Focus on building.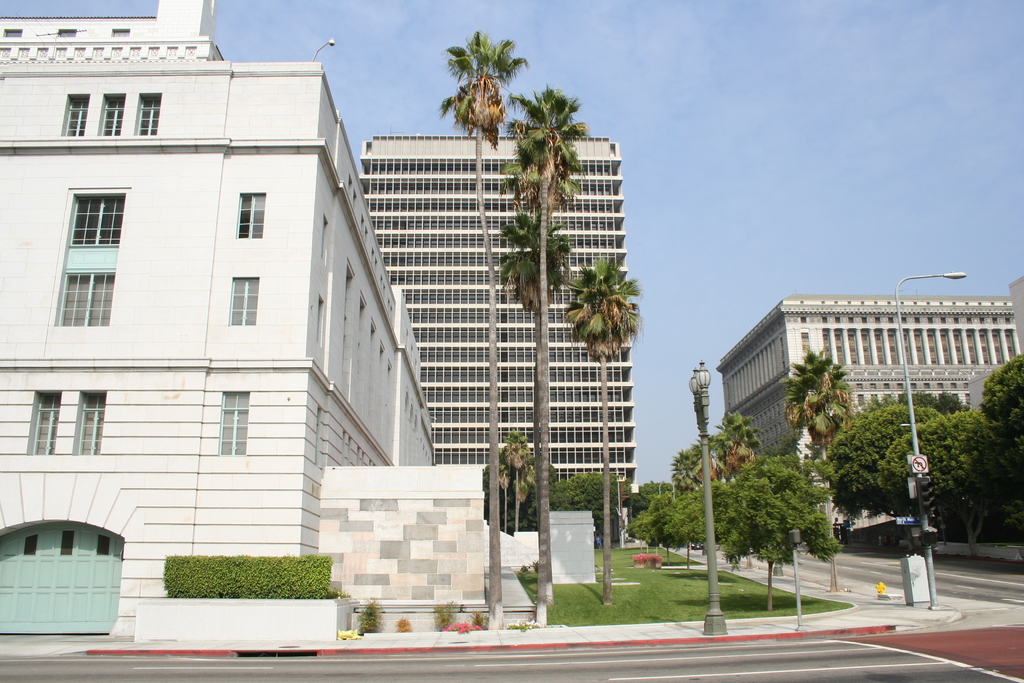
Focused at pyautogui.locateOnScreen(356, 137, 637, 548).
